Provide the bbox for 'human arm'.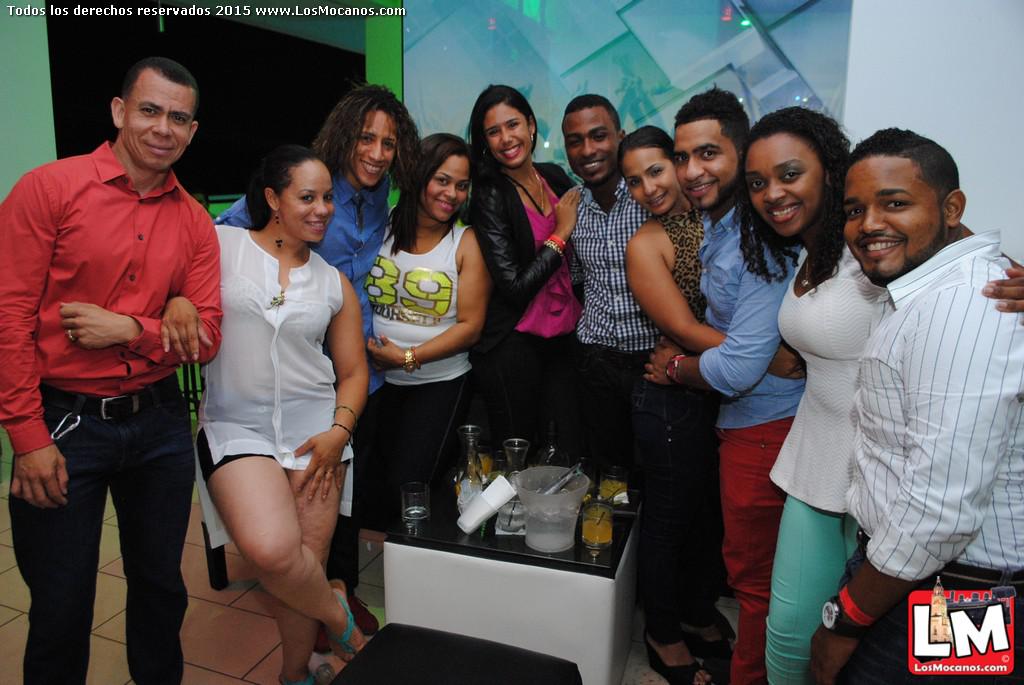
bbox=[623, 226, 804, 381].
